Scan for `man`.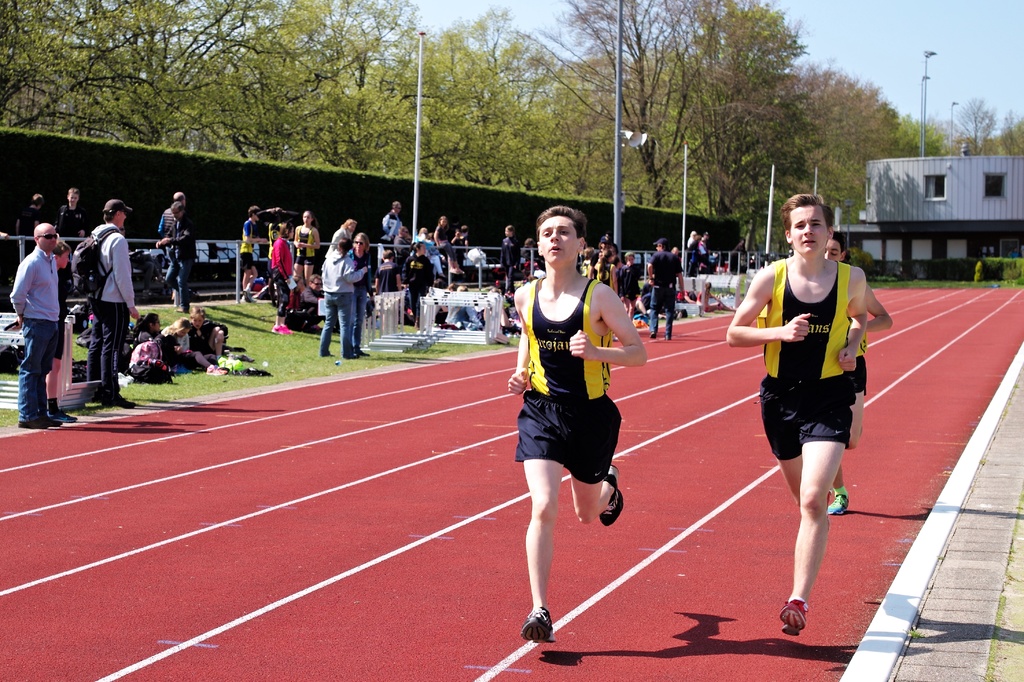
Scan result: <bbox>389, 248, 394, 315</bbox>.
